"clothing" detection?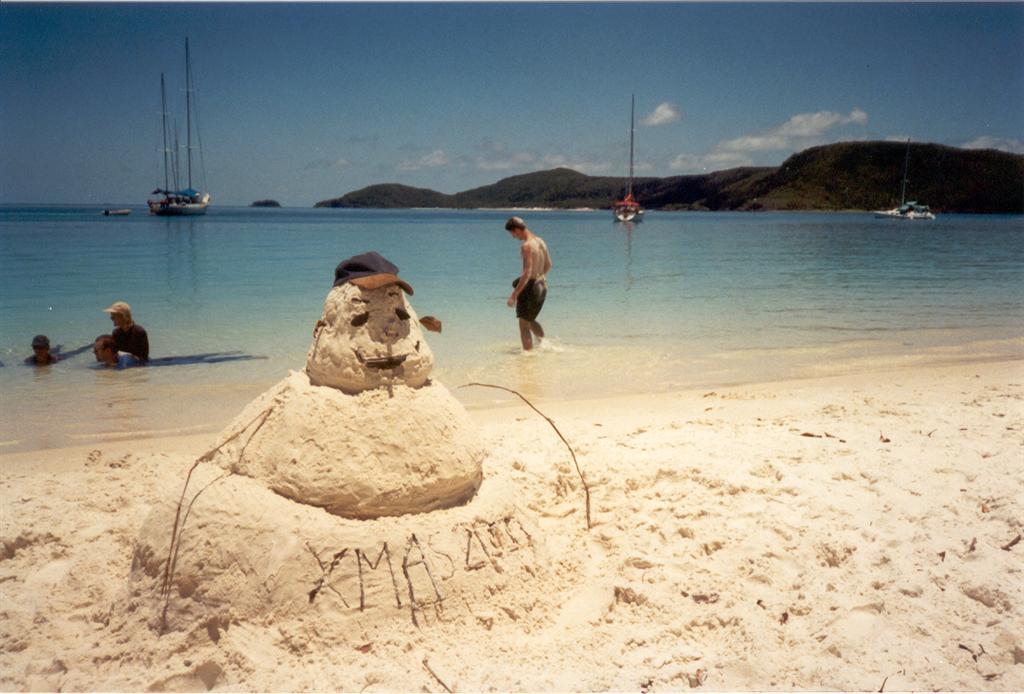
{"left": 517, "top": 277, "right": 547, "bottom": 320}
